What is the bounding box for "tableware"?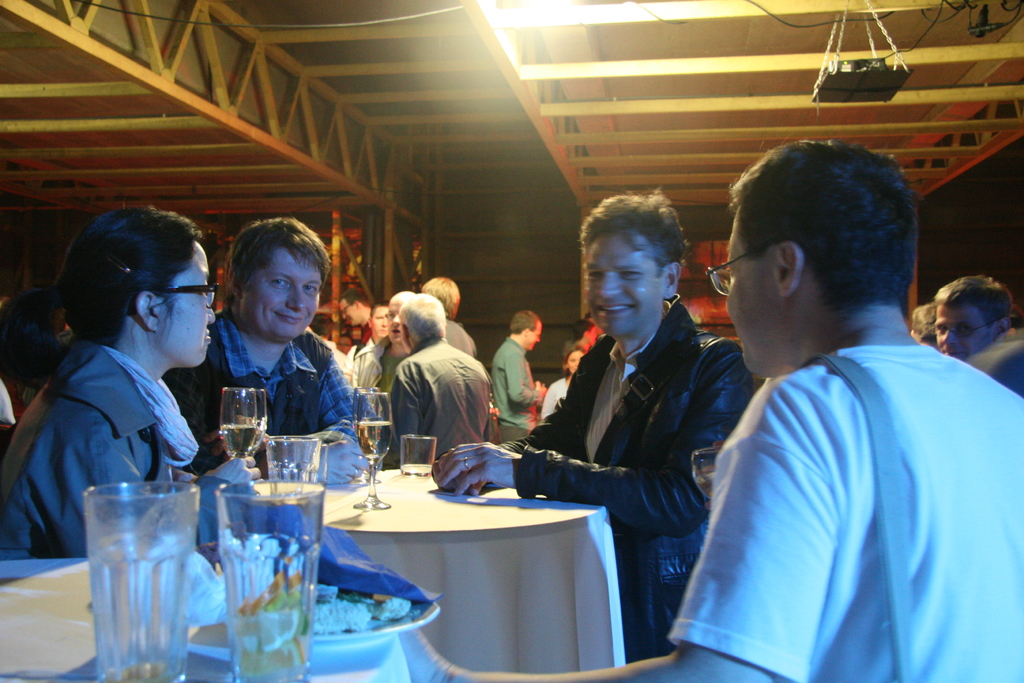
215/475/325/682.
